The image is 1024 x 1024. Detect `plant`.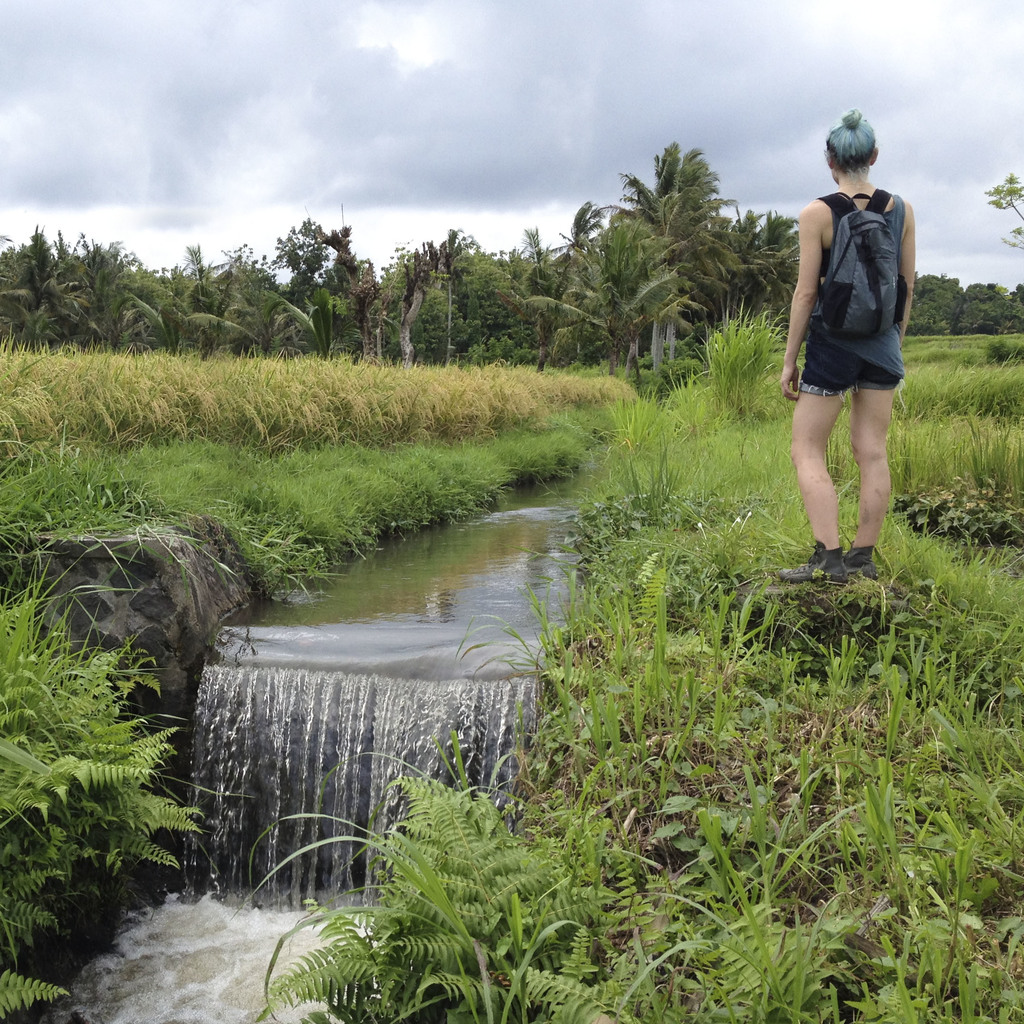
Detection: {"left": 239, "top": 540, "right": 375, "bottom": 595}.
